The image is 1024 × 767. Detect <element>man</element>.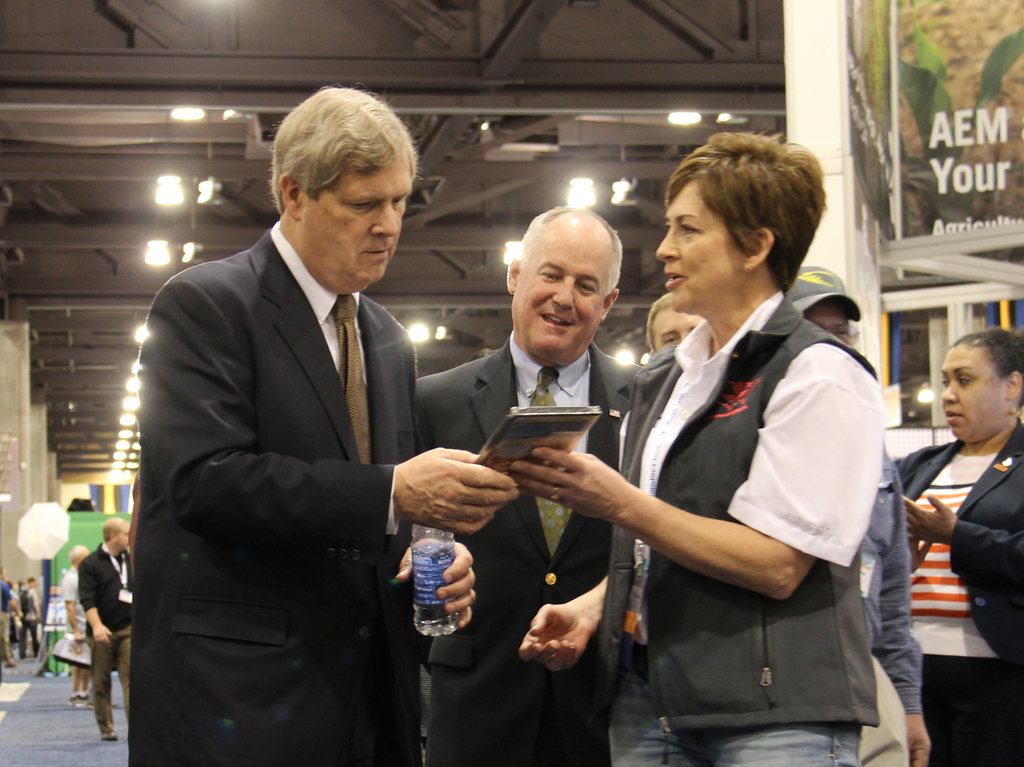
Detection: bbox=(19, 573, 45, 658).
